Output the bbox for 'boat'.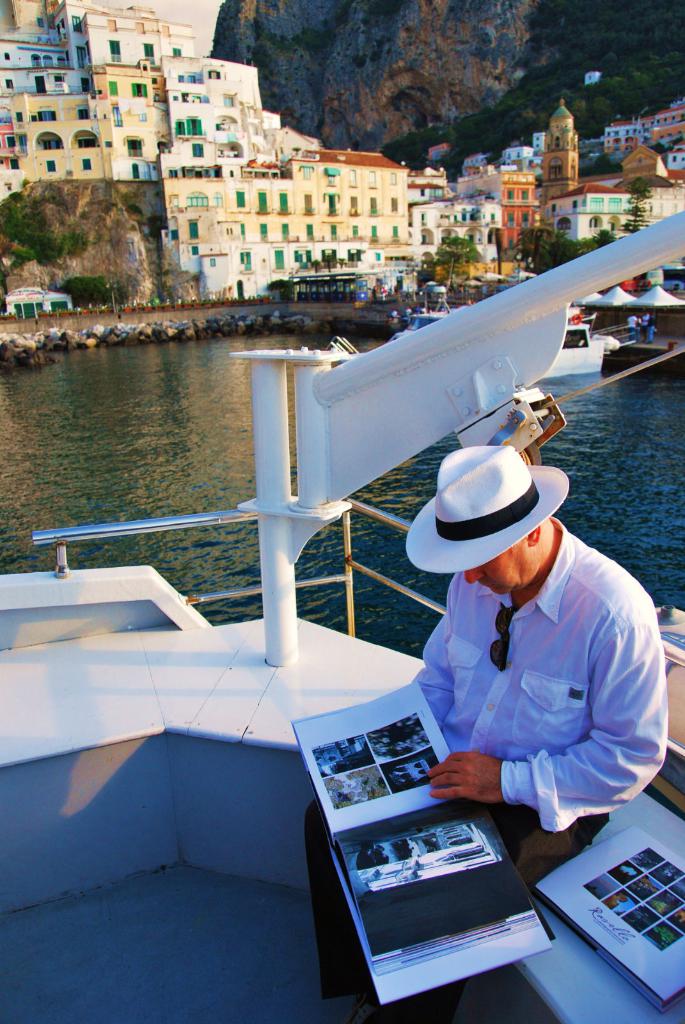
(left=0, top=208, right=684, bottom=1023).
